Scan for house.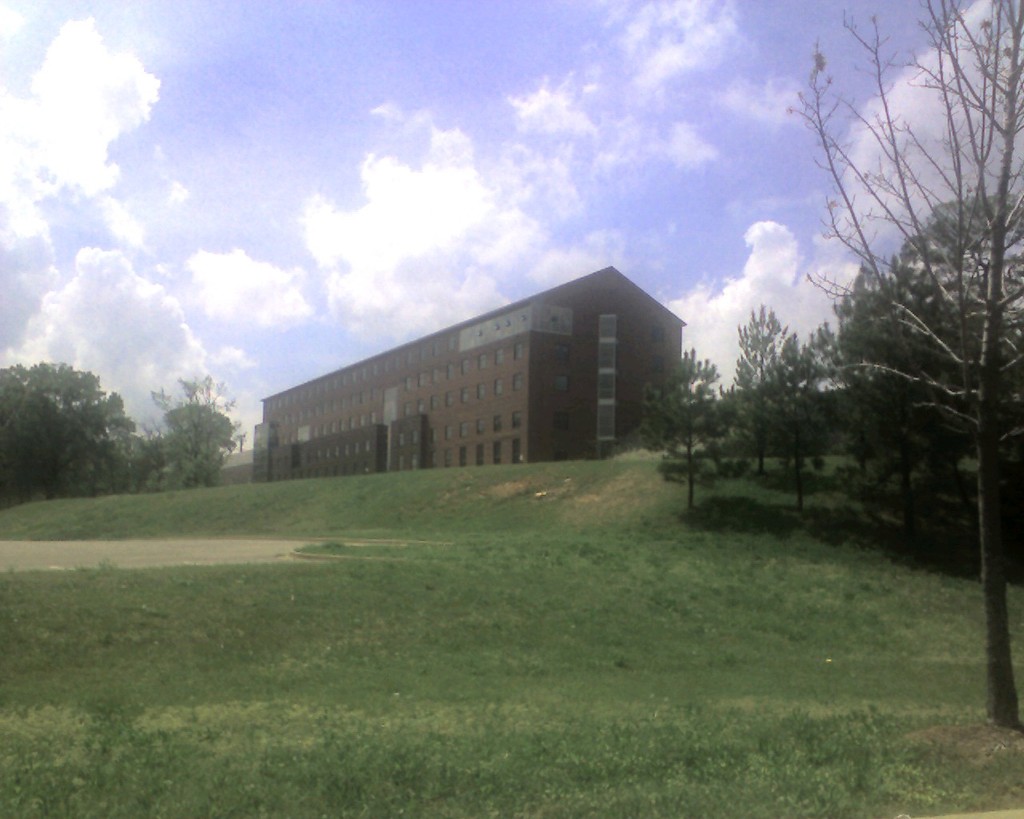
Scan result: [left=258, top=386, right=395, bottom=459].
